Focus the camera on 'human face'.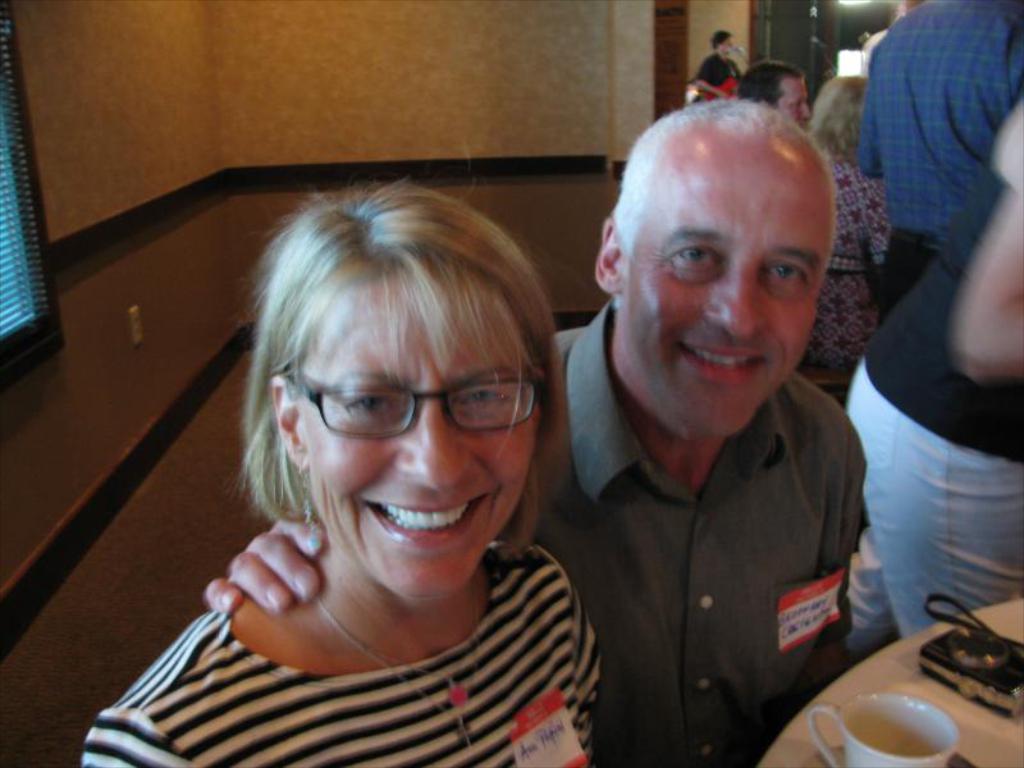
Focus region: box=[781, 76, 810, 131].
